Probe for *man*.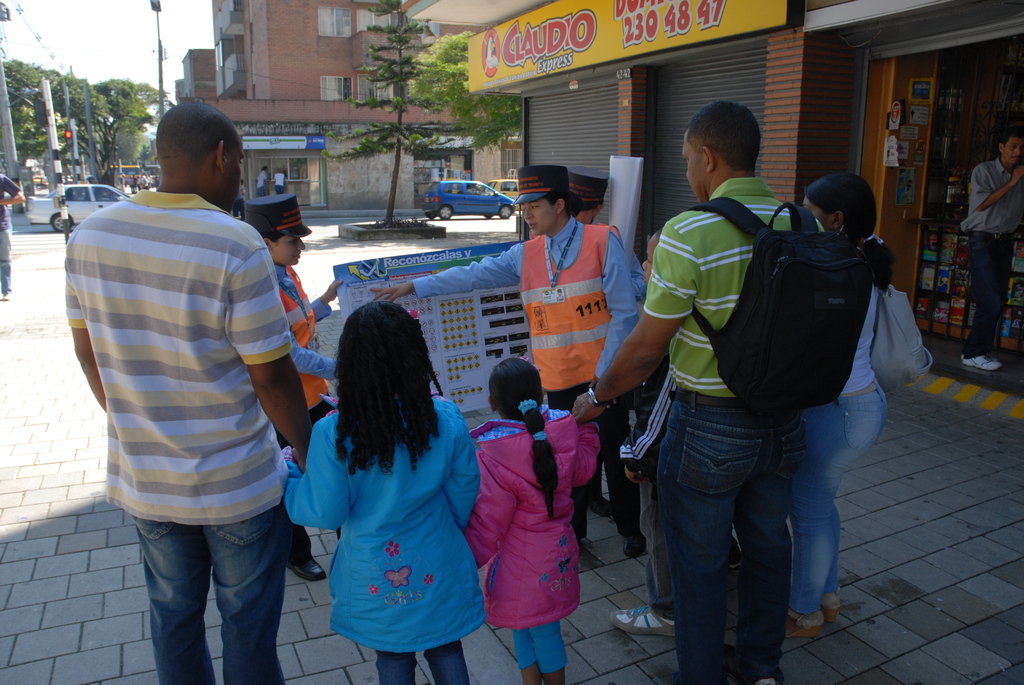
Probe result: (68, 95, 318, 684).
